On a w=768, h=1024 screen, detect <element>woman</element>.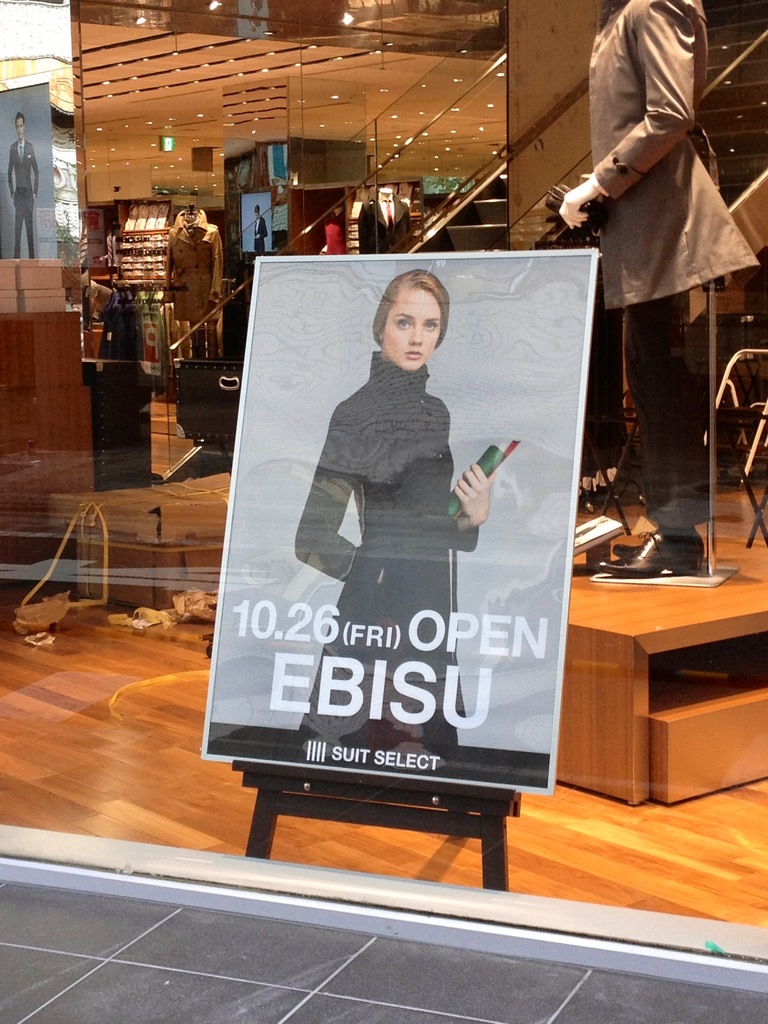
BBox(302, 273, 492, 748).
